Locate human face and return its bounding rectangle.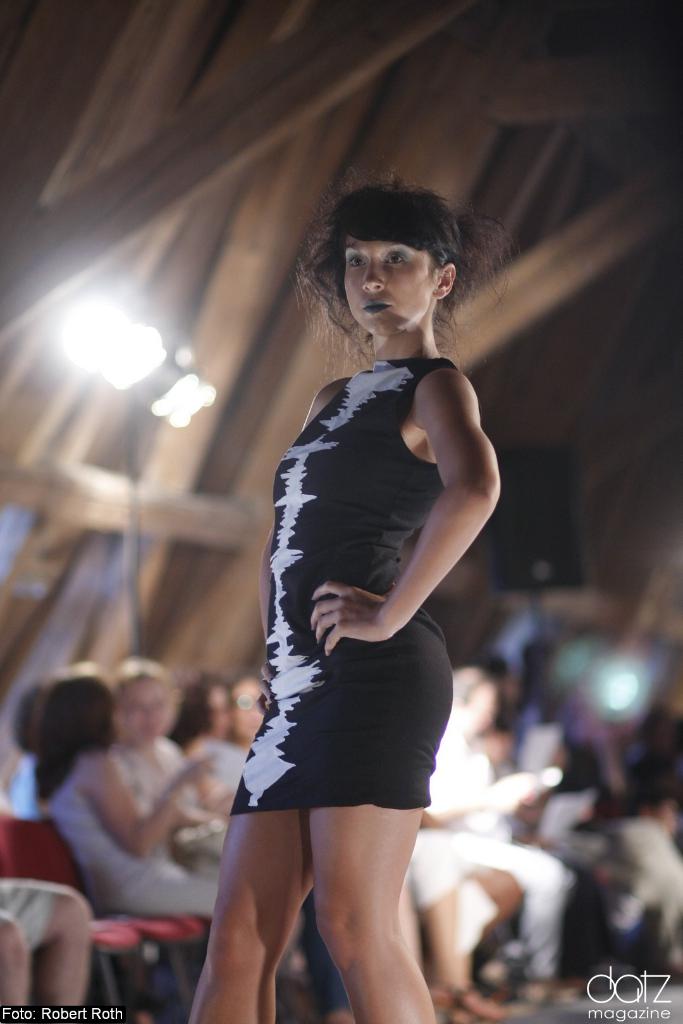
box(118, 676, 174, 748).
